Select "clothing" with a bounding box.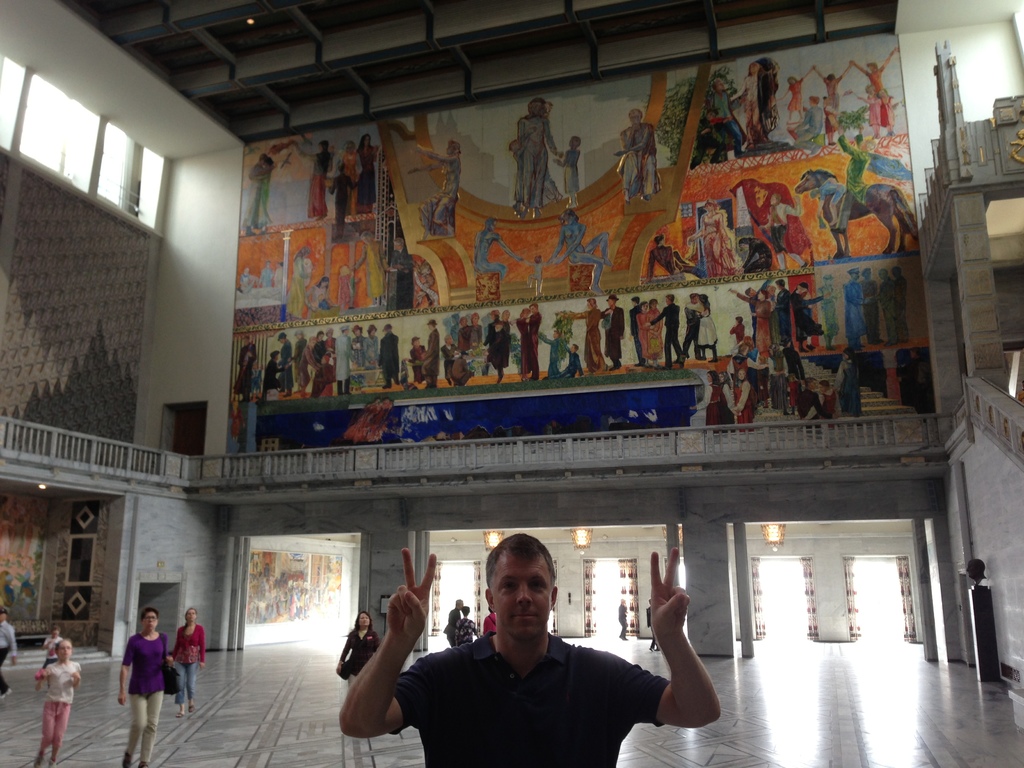
619,125,662,196.
